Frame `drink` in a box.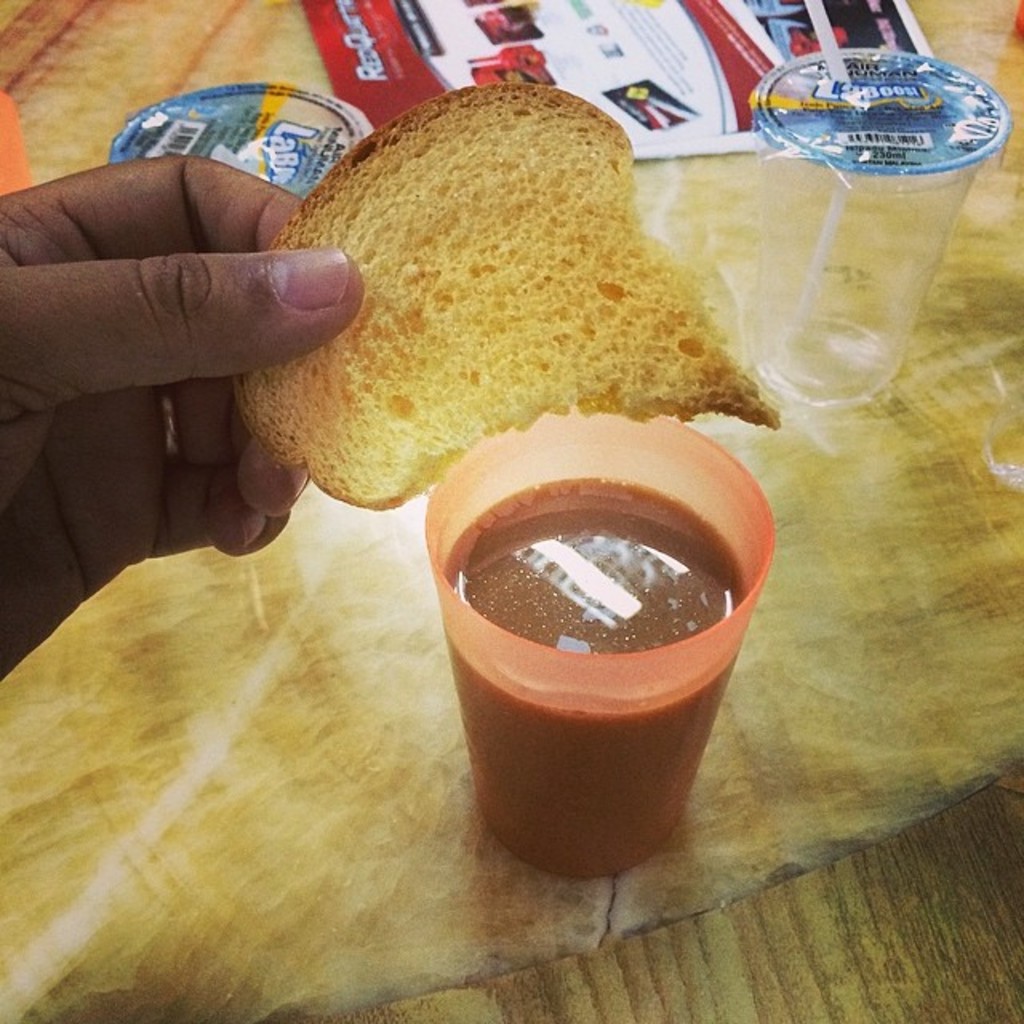
box=[402, 442, 770, 874].
